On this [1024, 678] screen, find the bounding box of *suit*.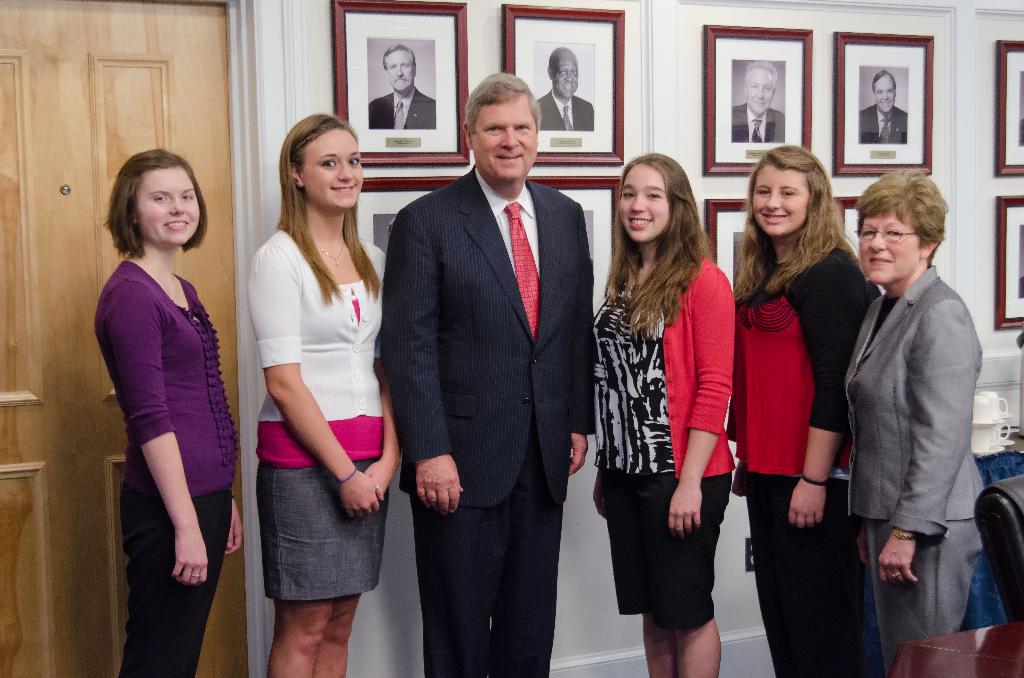
Bounding box: (845,260,984,677).
